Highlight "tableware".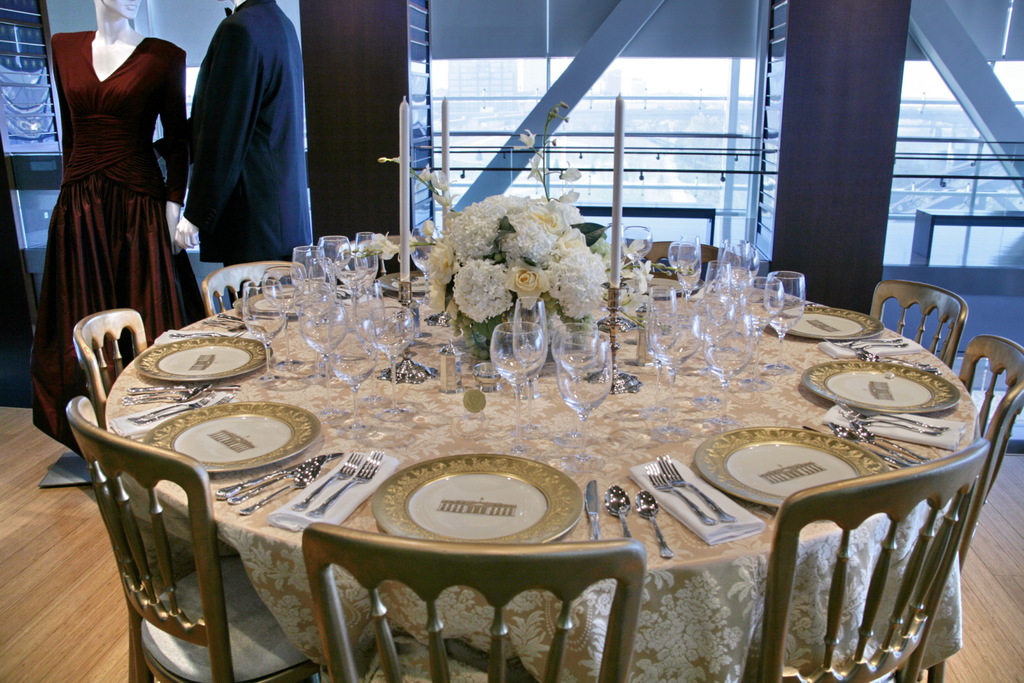
Highlighted region: 656/453/739/525.
